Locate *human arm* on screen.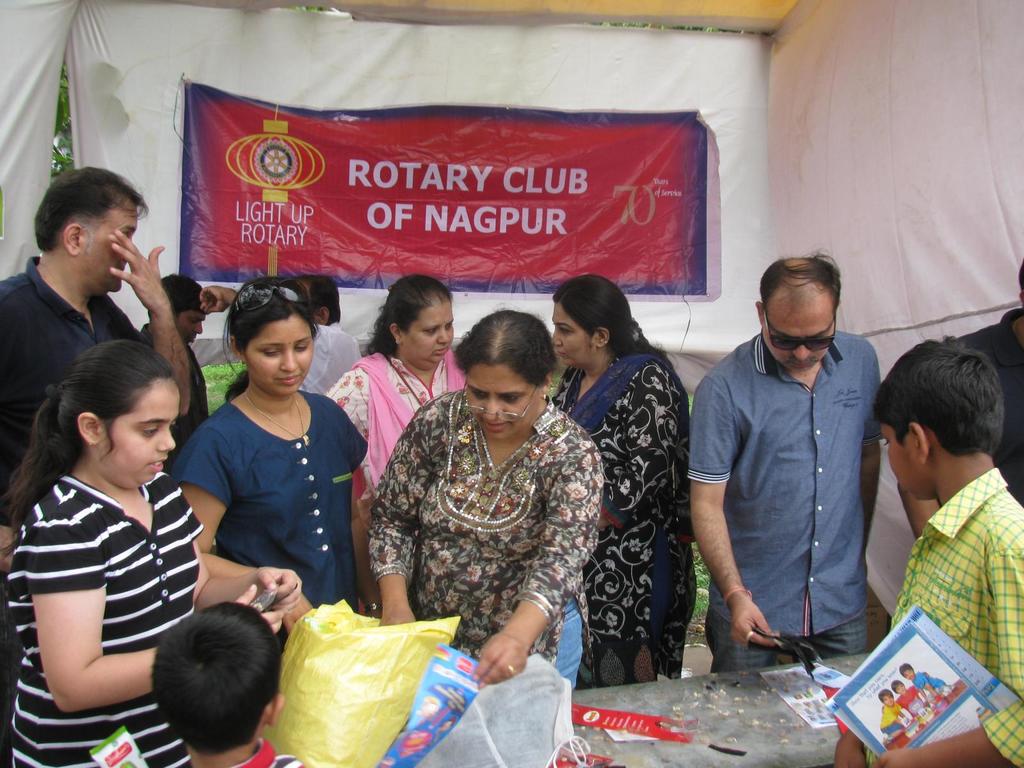
On screen at (x1=172, y1=431, x2=321, y2=637).
